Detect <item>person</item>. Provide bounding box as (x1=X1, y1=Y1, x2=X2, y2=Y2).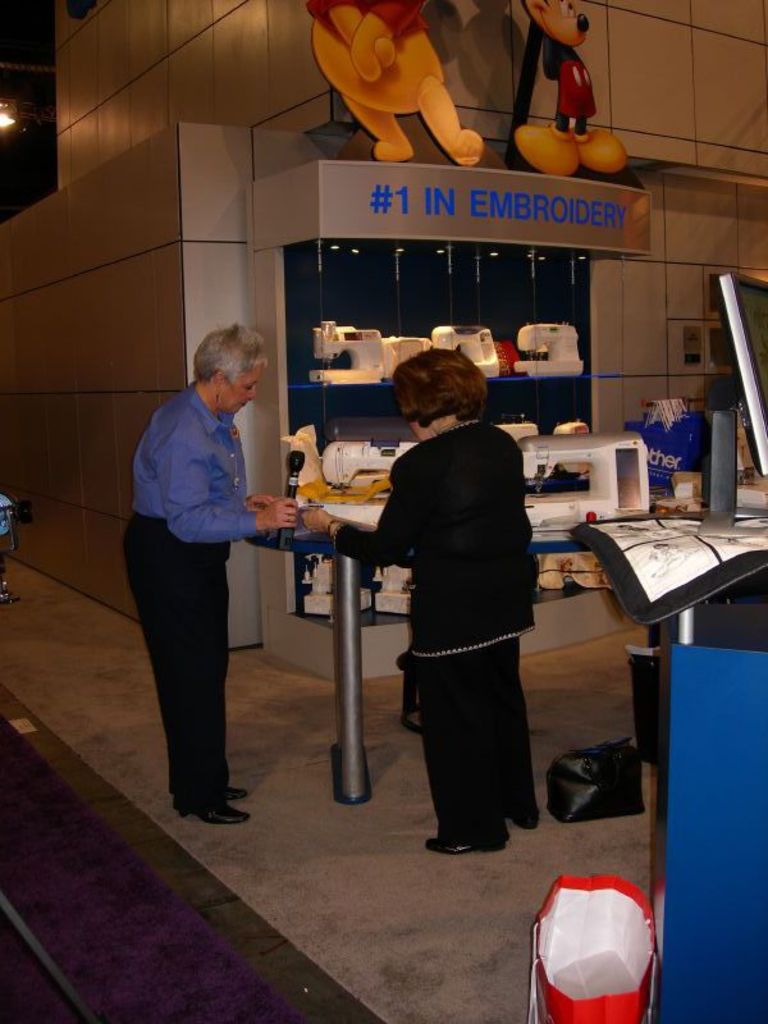
(x1=120, y1=321, x2=300, y2=823).
